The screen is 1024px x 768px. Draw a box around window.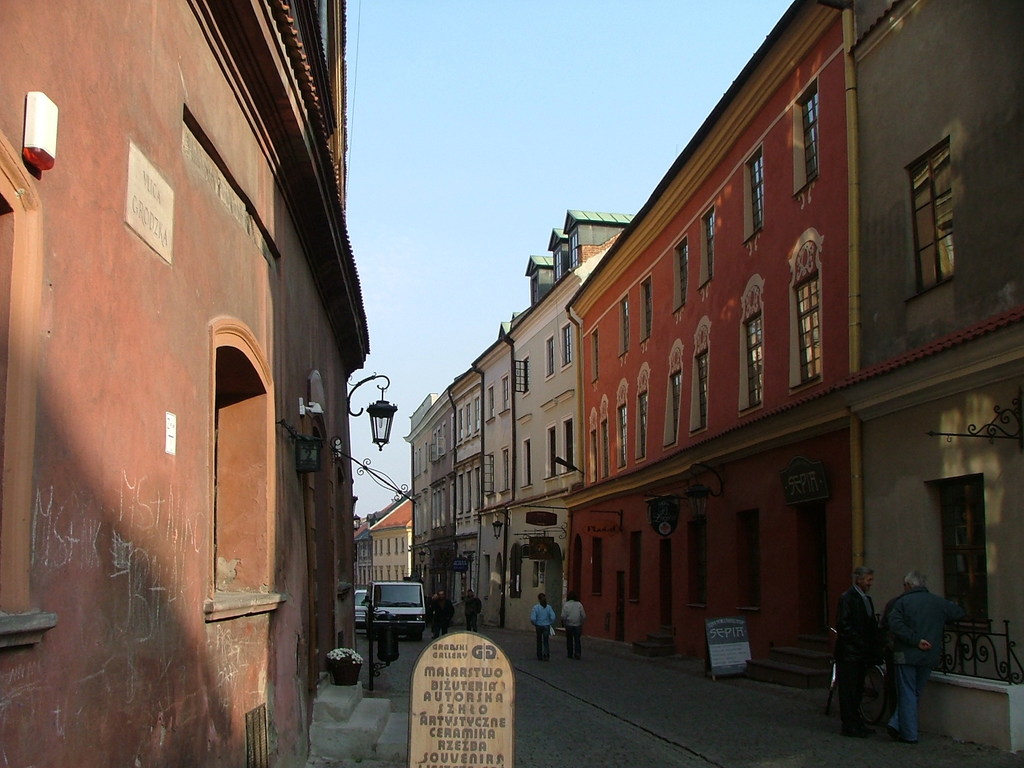
l=570, t=234, r=578, b=268.
